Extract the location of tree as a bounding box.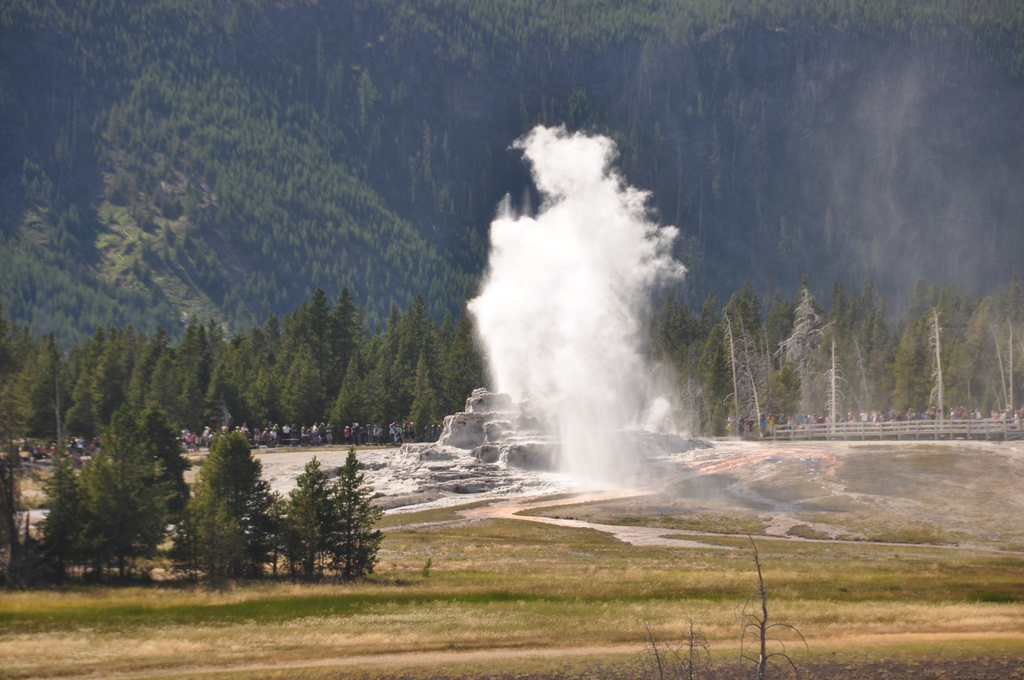
[289, 444, 337, 576].
